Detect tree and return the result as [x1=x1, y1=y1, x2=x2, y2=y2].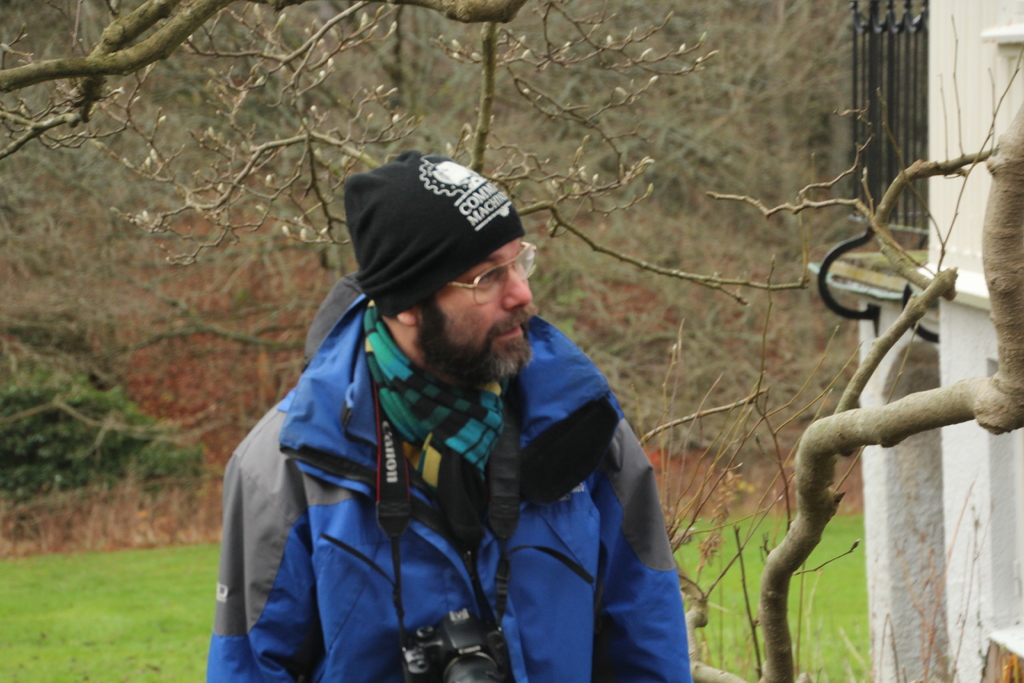
[x1=0, y1=0, x2=1014, y2=682].
